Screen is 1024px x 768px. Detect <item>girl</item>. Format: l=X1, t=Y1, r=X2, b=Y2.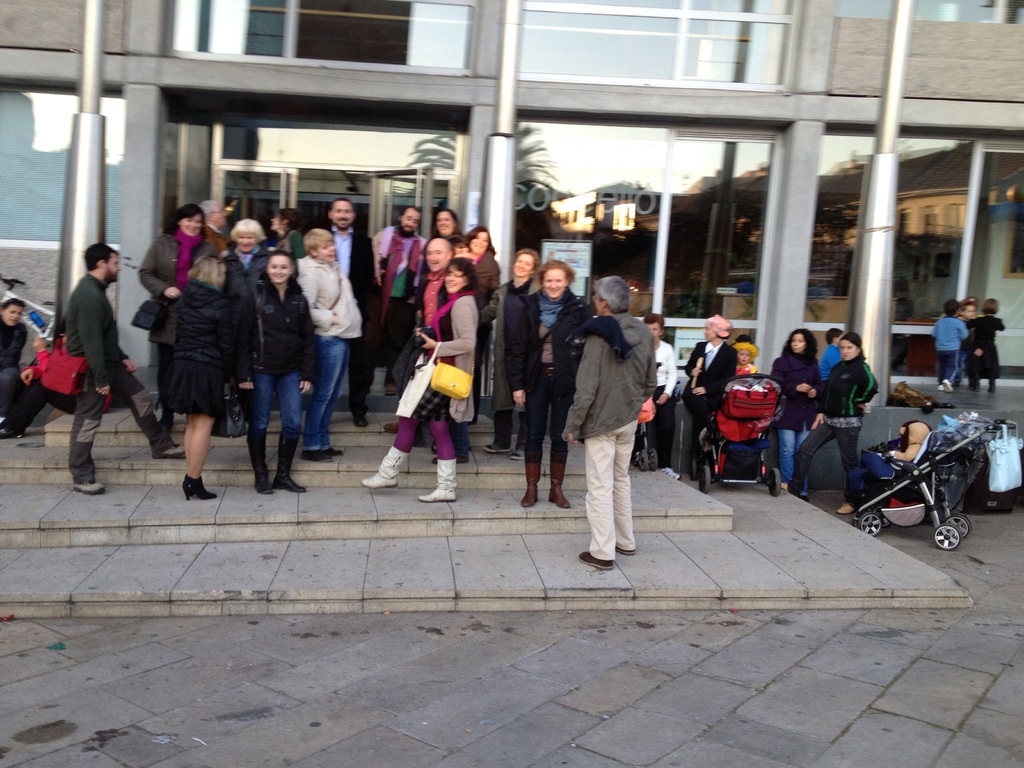
l=234, t=249, r=319, b=497.
